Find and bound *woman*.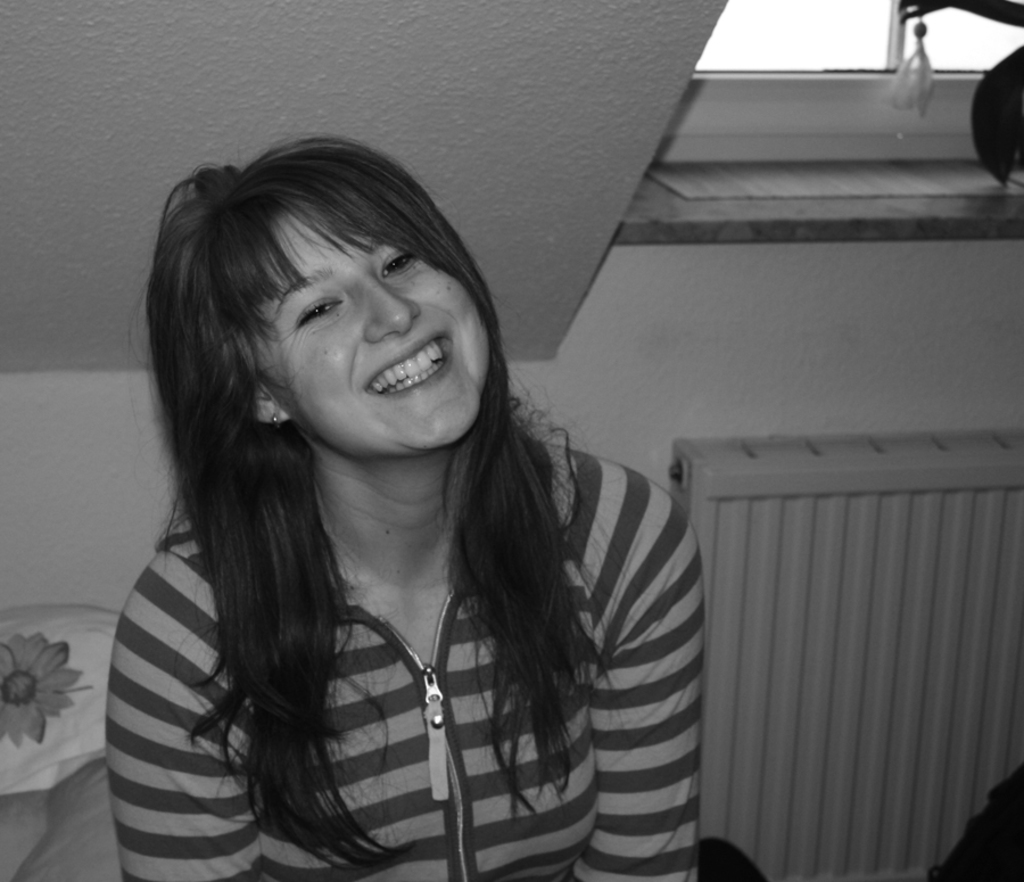
Bound: (left=76, top=109, right=734, bottom=881).
